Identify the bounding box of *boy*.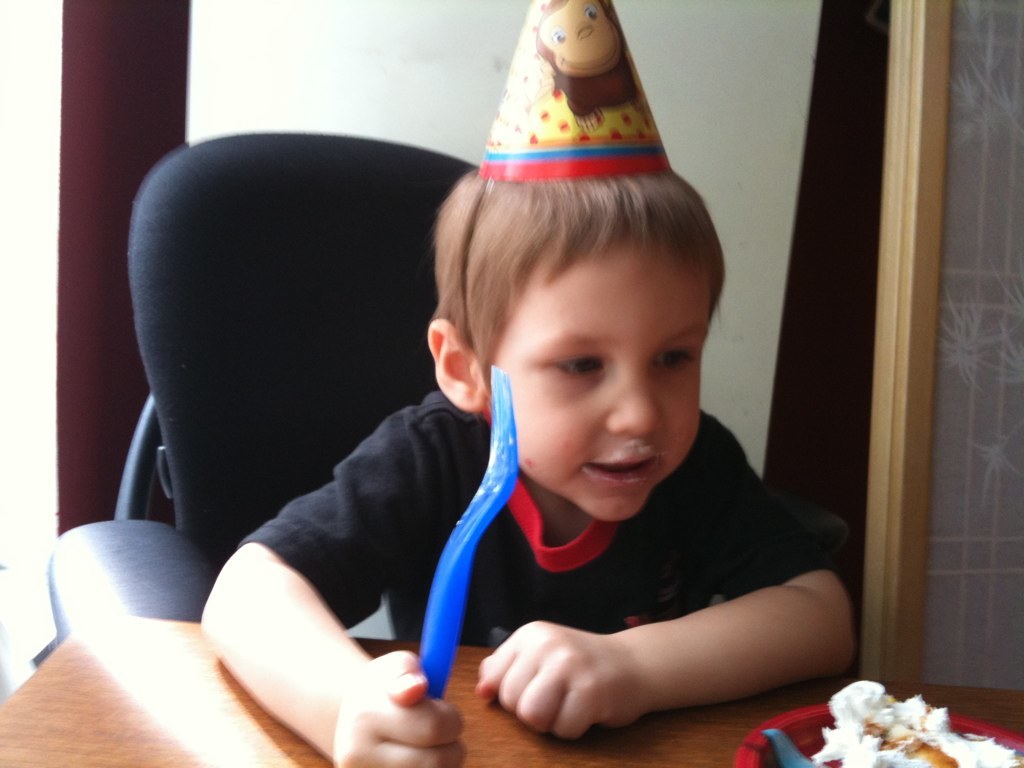
{"left": 245, "top": 65, "right": 820, "bottom": 753}.
